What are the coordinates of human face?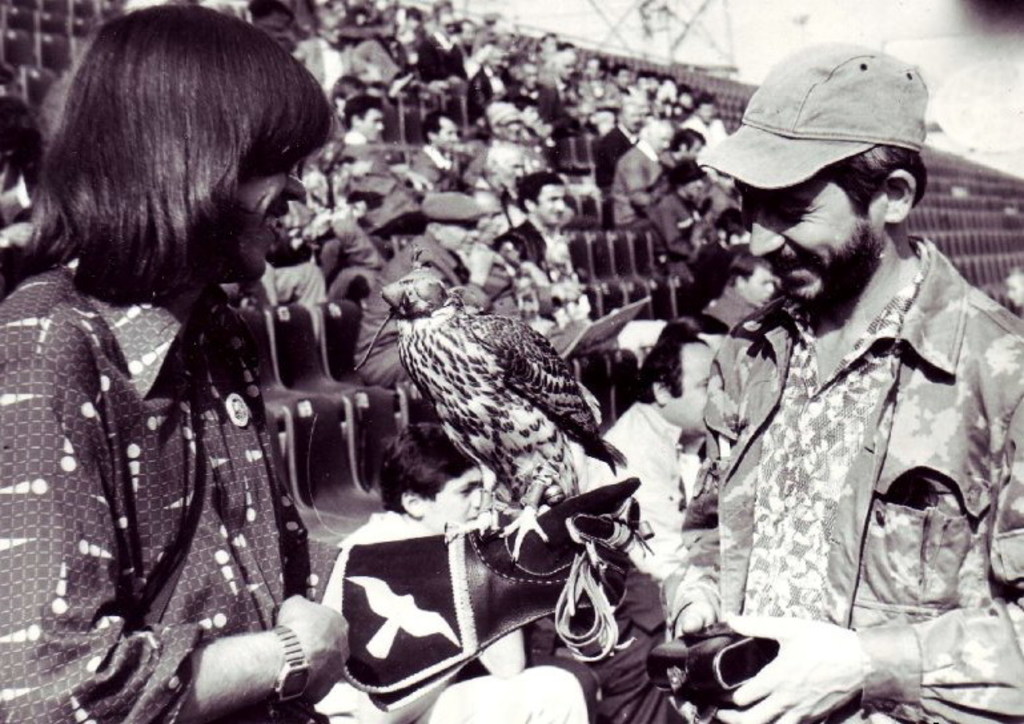
x1=622 y1=69 x2=629 y2=92.
